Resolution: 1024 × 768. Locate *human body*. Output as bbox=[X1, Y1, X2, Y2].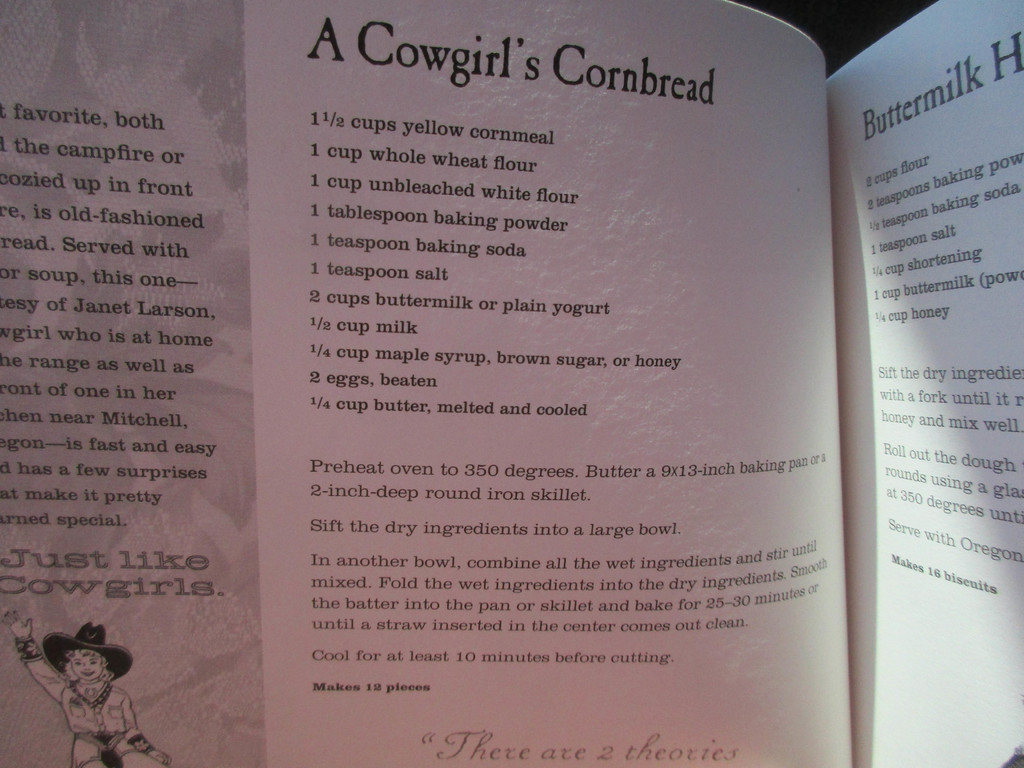
bbox=[25, 620, 143, 755].
